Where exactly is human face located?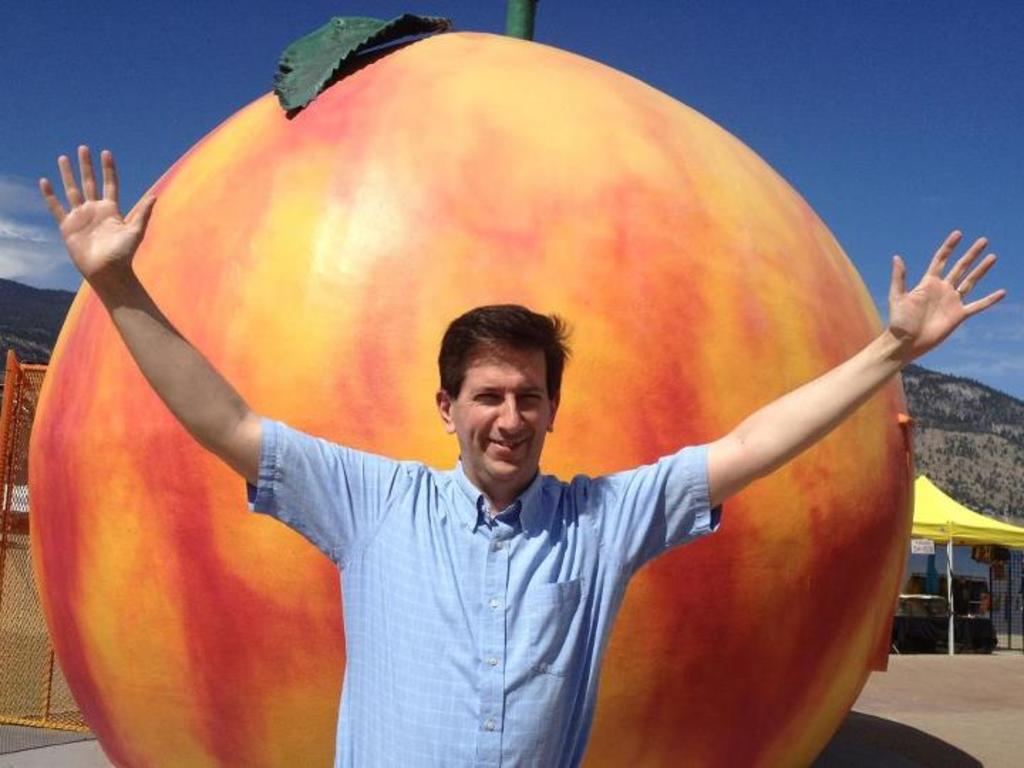
Its bounding box is [x1=452, y1=343, x2=553, y2=485].
